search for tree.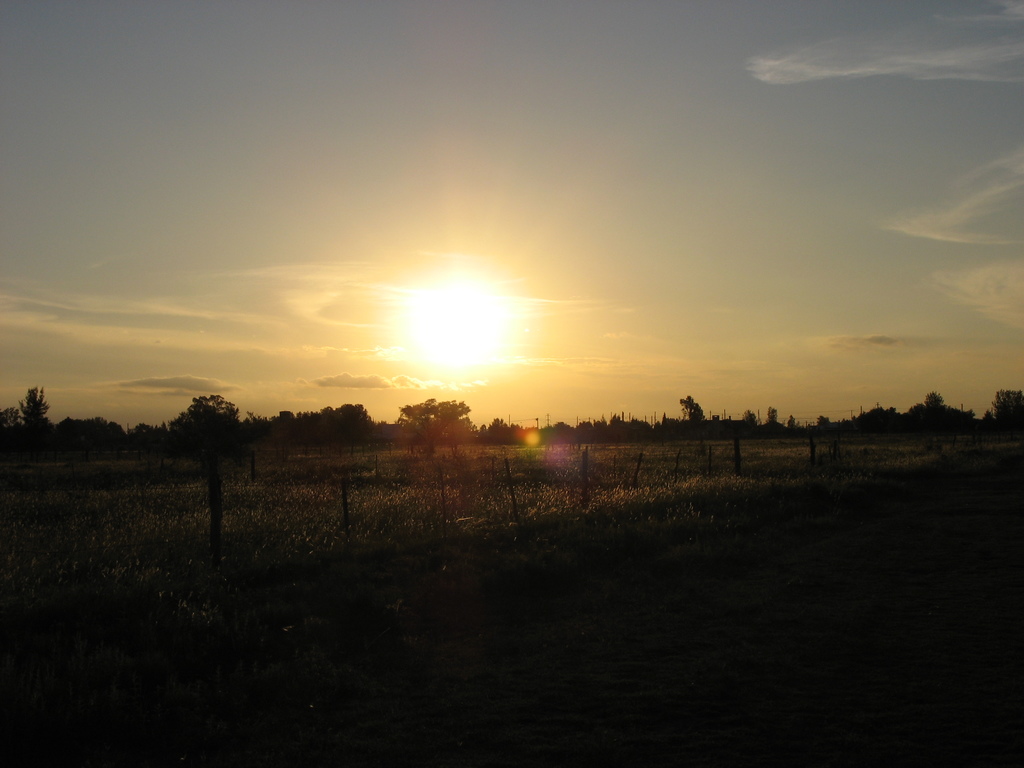
Found at l=788, t=410, r=799, b=433.
